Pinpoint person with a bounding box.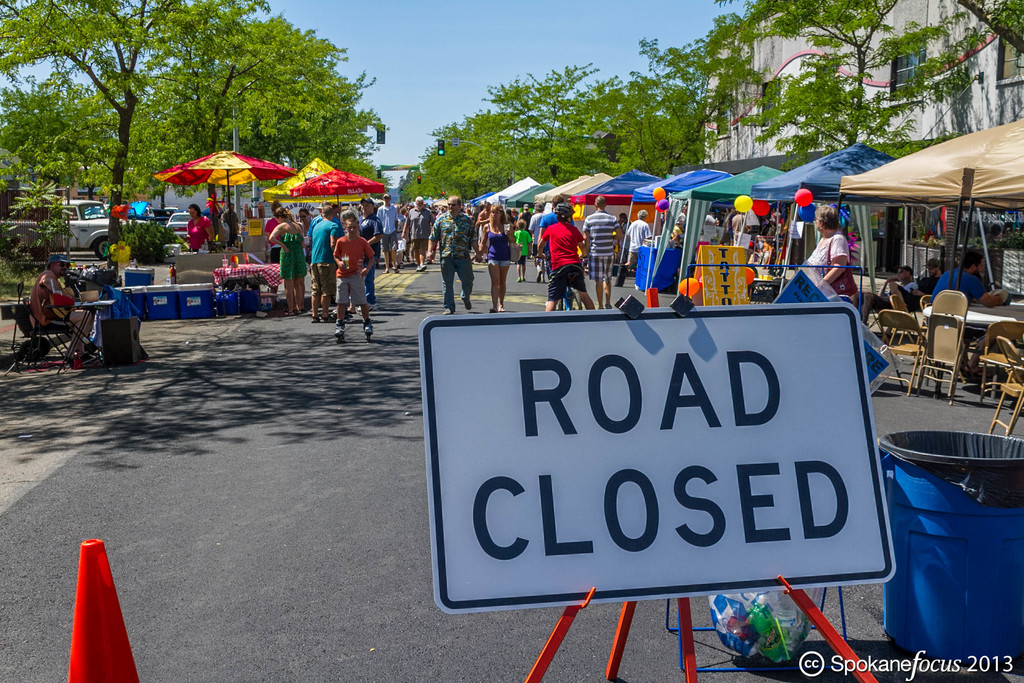
region(30, 256, 93, 364).
